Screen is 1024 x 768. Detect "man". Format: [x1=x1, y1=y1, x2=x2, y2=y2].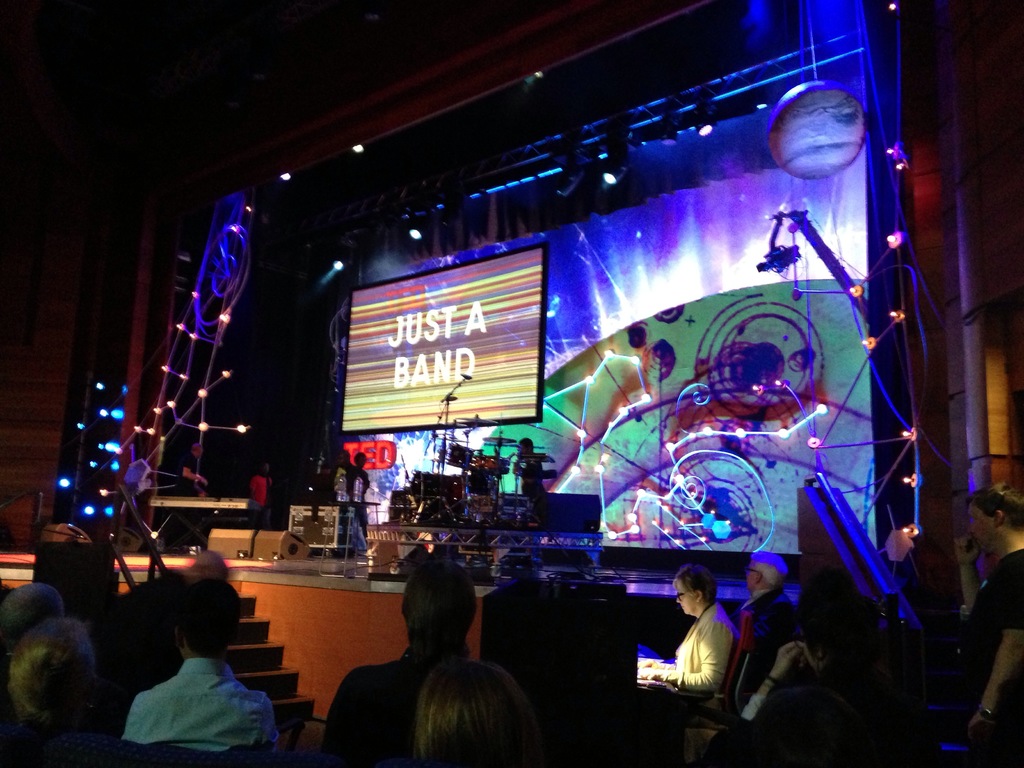
[x1=340, y1=456, x2=376, y2=525].
